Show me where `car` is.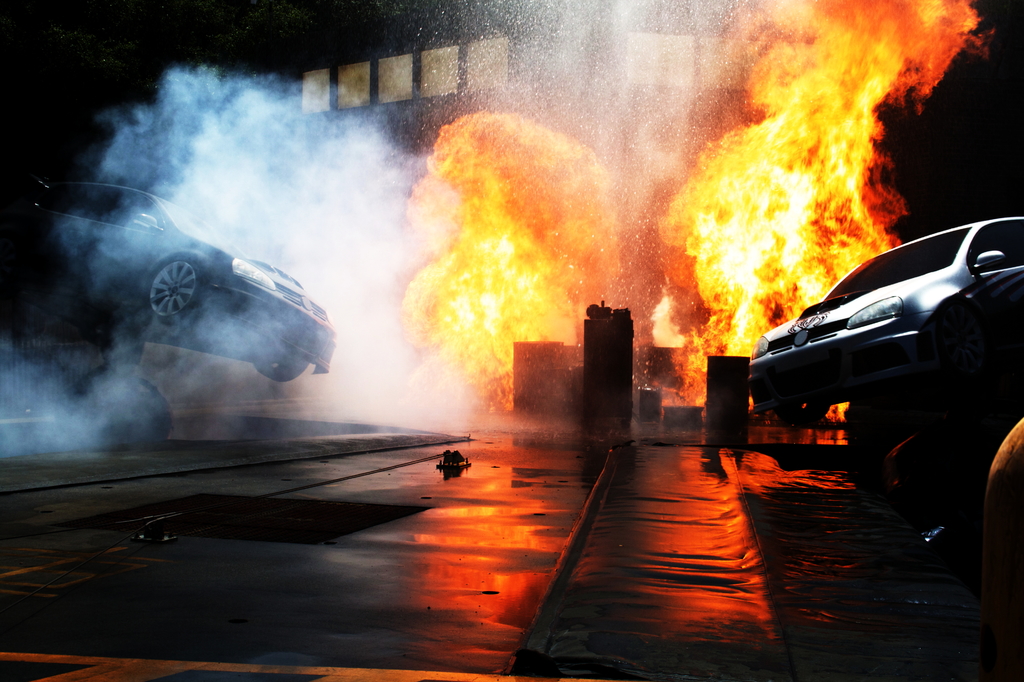
`car` is at (left=8, top=152, right=348, bottom=434).
